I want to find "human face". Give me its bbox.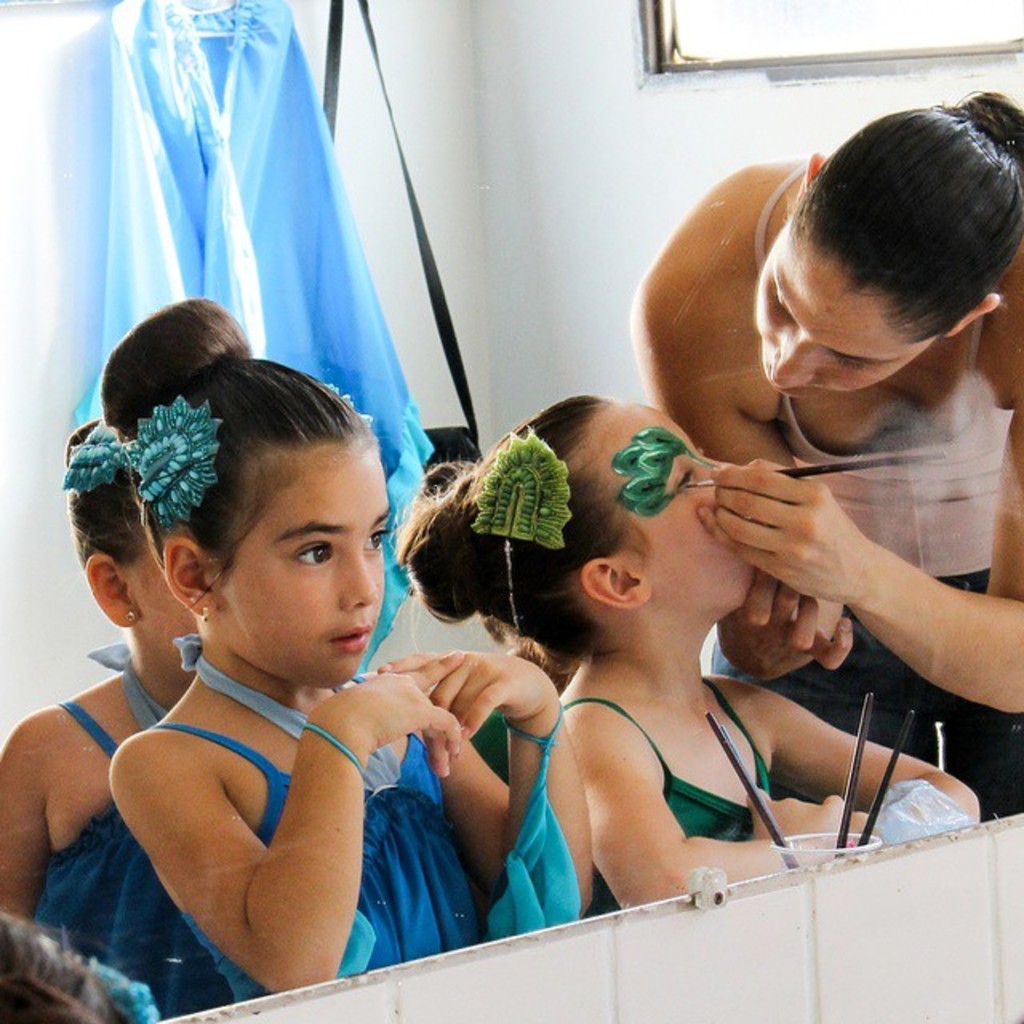
rect(747, 222, 930, 394).
